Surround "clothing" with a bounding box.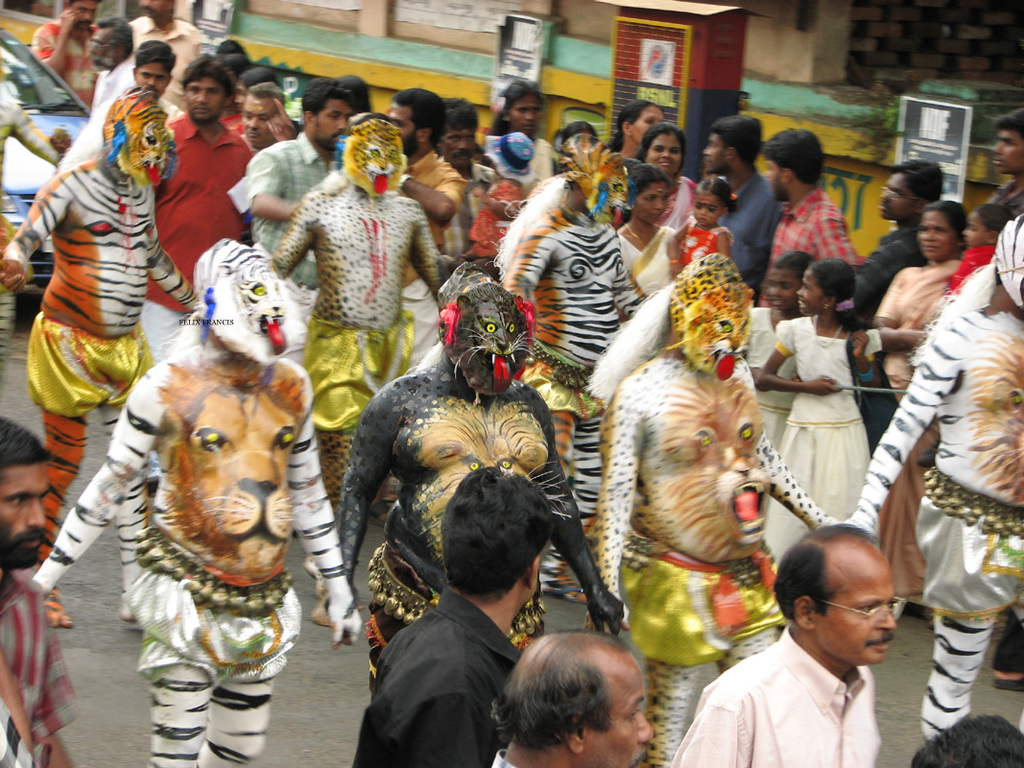
{"x1": 676, "y1": 617, "x2": 919, "y2": 762}.
